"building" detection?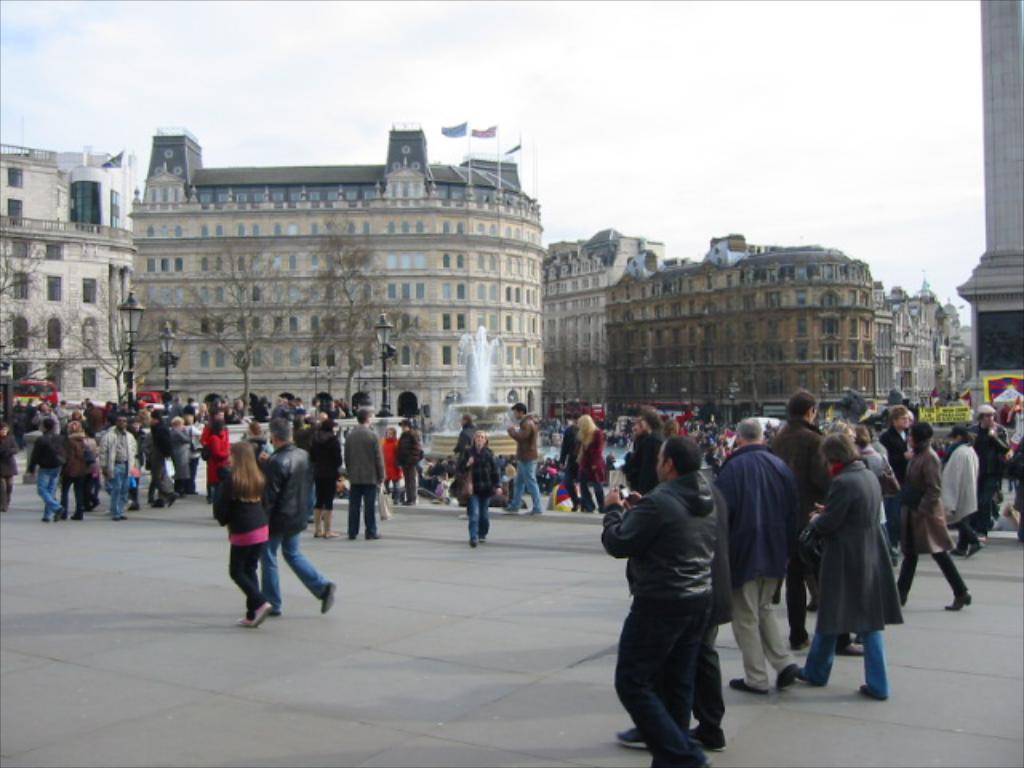
bbox(122, 134, 546, 482)
